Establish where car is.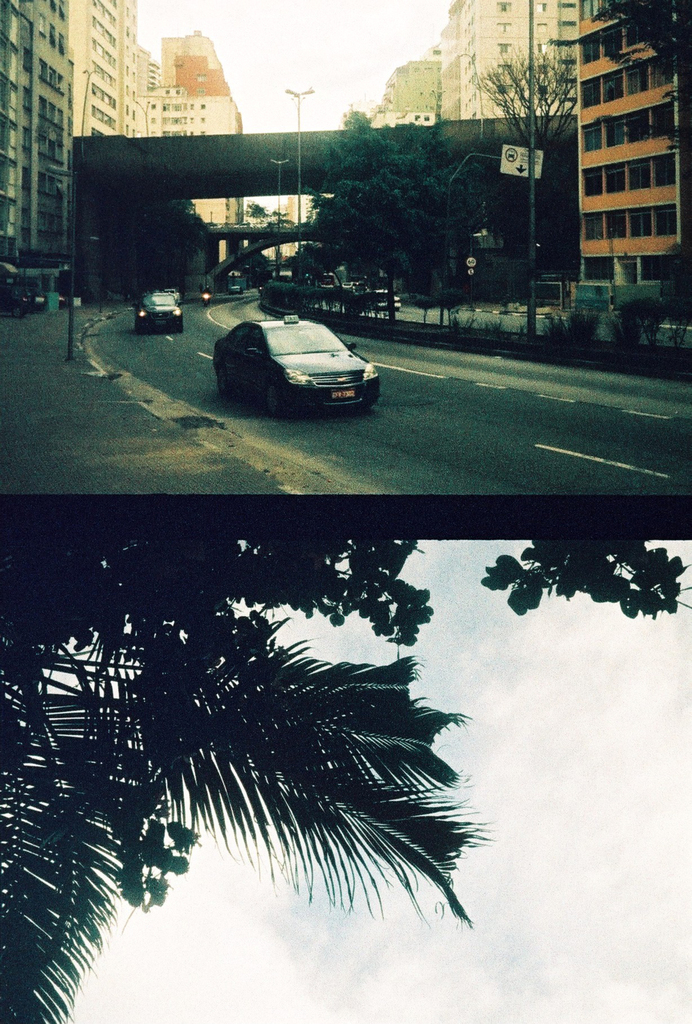
Established at left=163, top=287, right=181, bottom=305.
